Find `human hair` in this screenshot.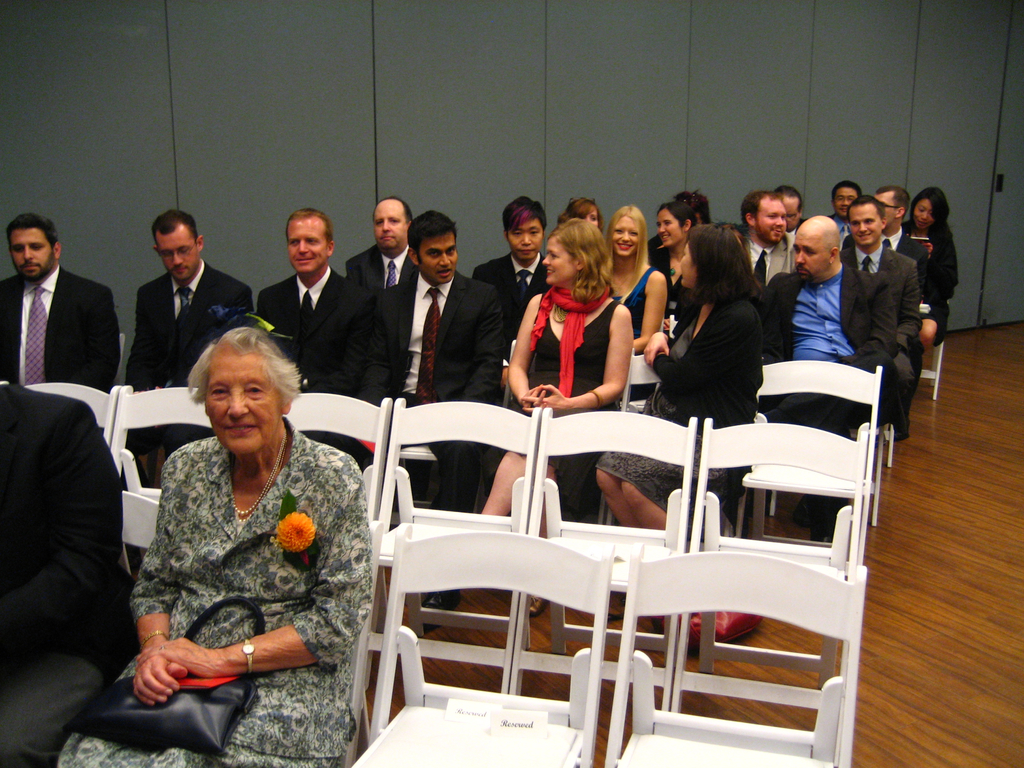
The bounding box for `human hair` is <region>678, 192, 710, 220</region>.
